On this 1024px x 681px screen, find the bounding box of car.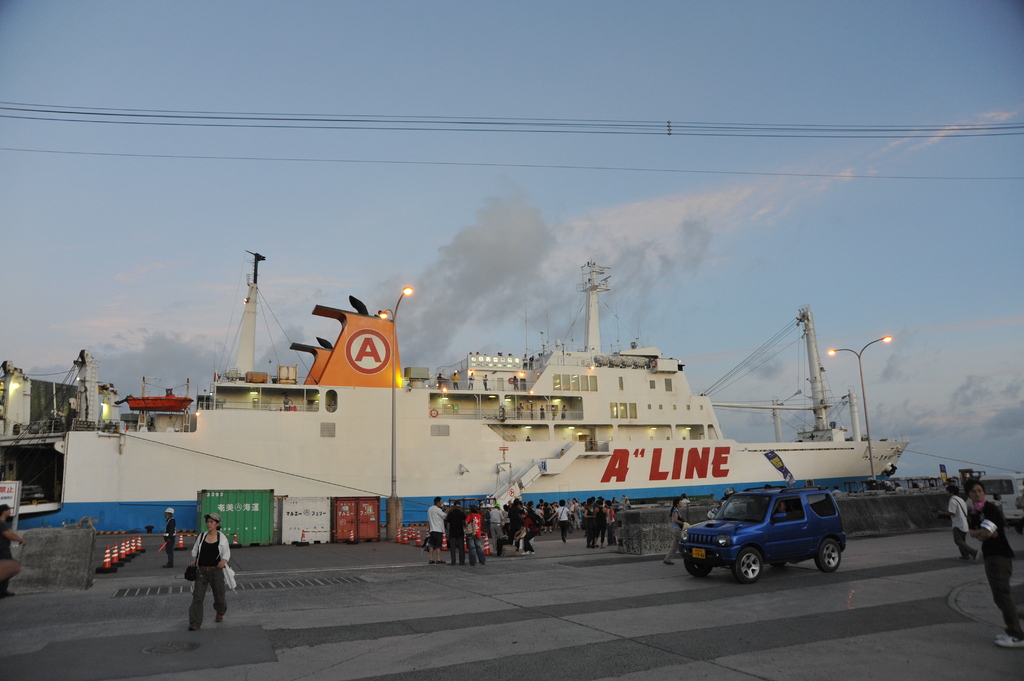
Bounding box: (675, 479, 847, 583).
